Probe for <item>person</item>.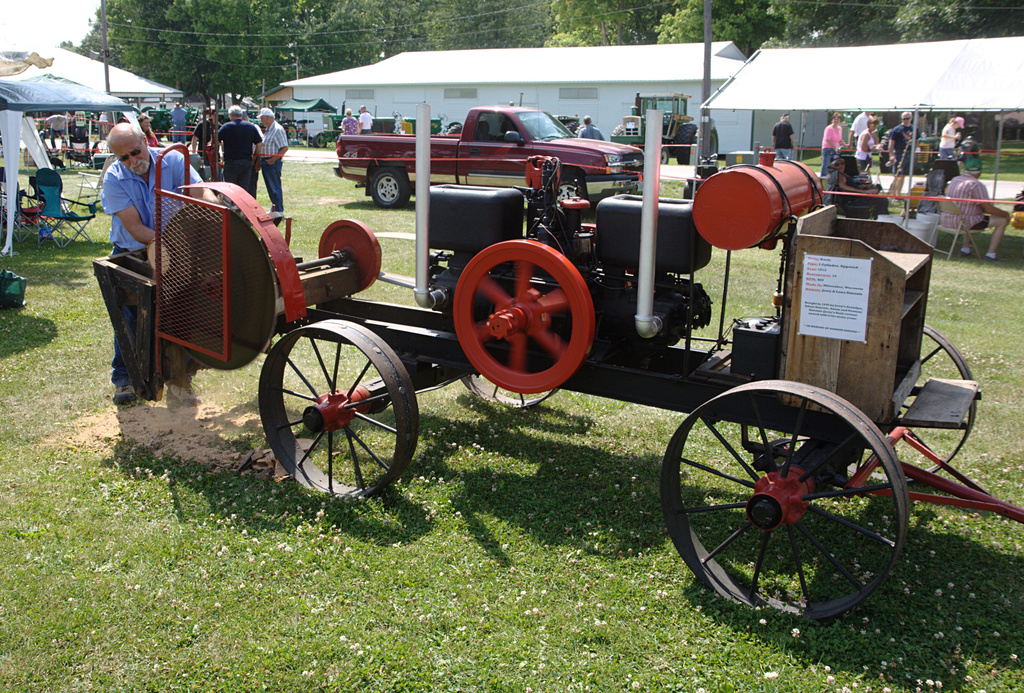
Probe result: <box>767,114,794,164</box>.
